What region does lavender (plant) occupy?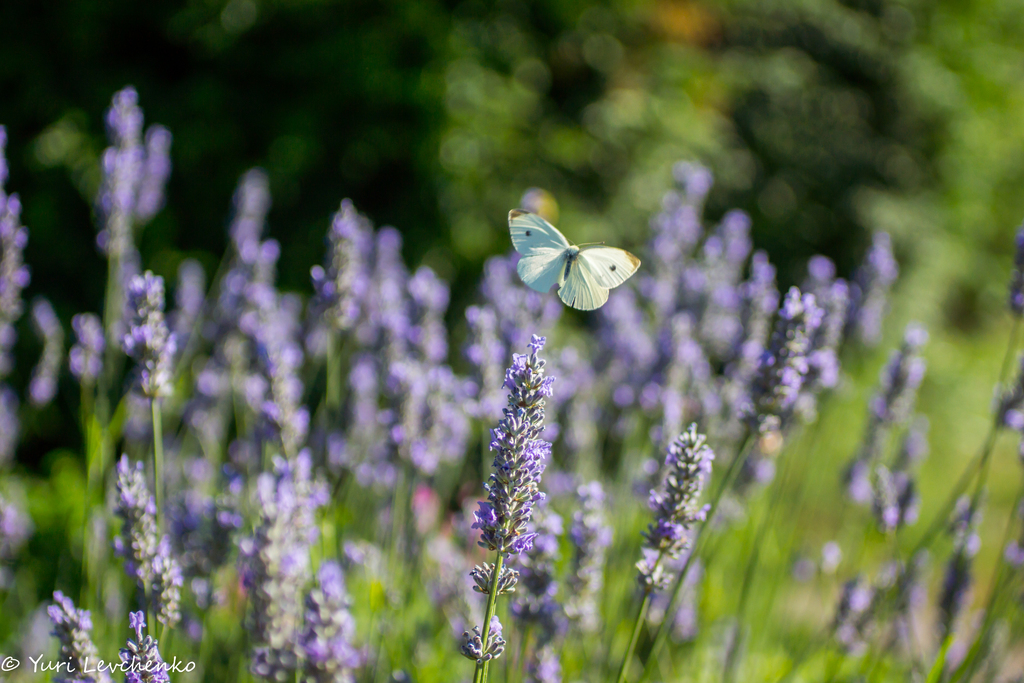
region(488, 250, 547, 355).
